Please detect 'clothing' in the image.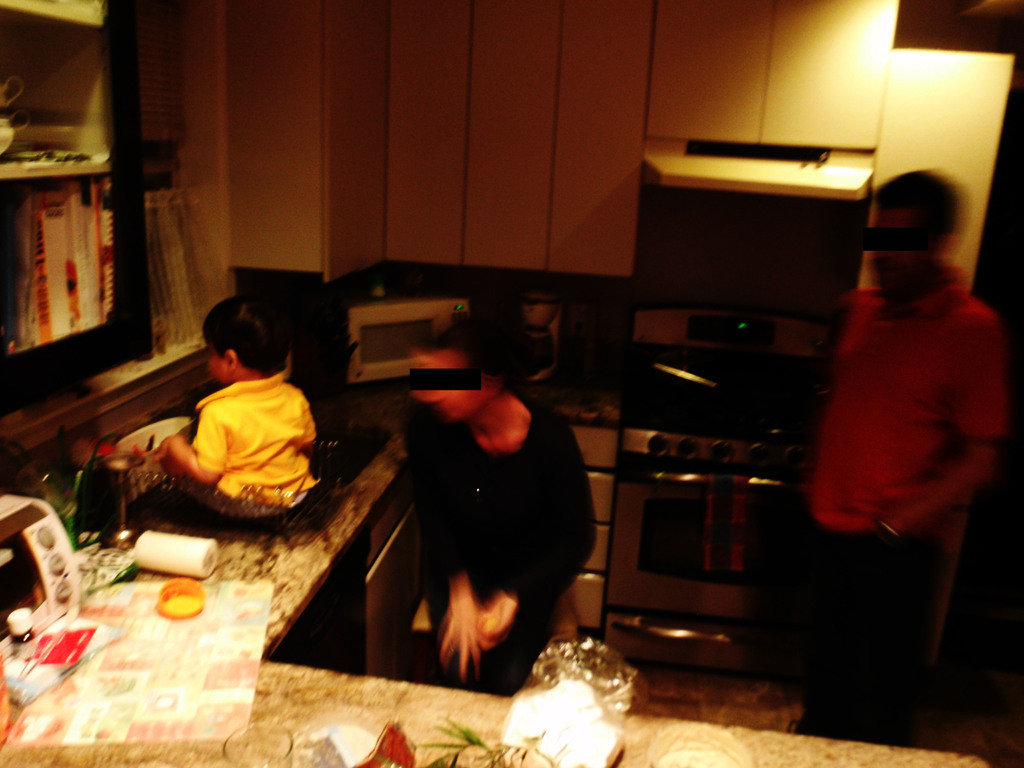
Rect(379, 358, 588, 691).
